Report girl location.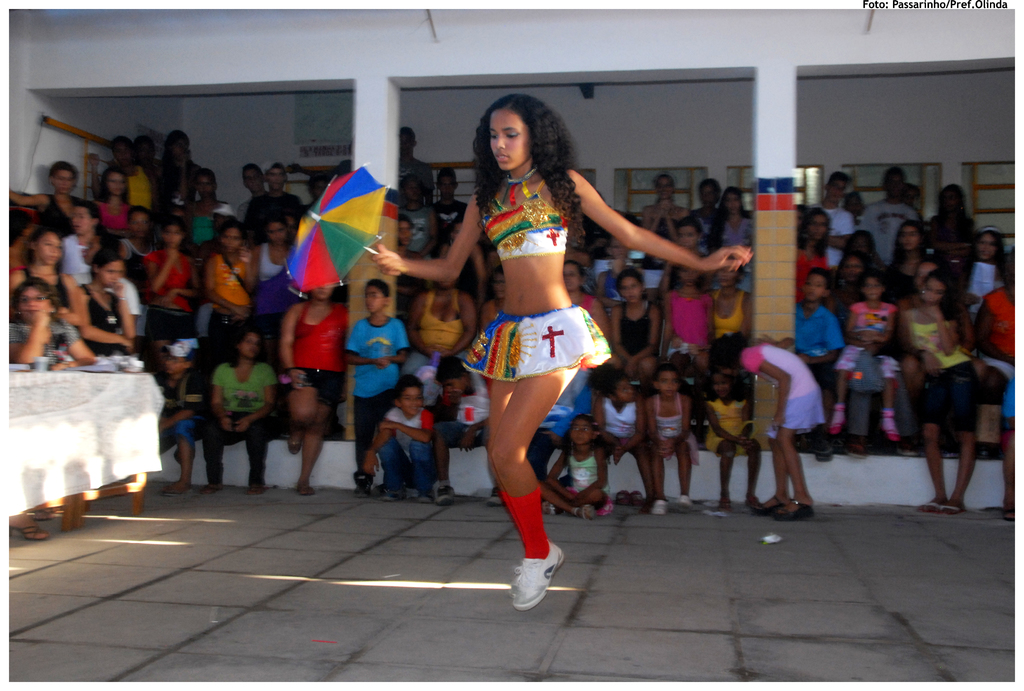
Report: rect(6, 277, 96, 521).
